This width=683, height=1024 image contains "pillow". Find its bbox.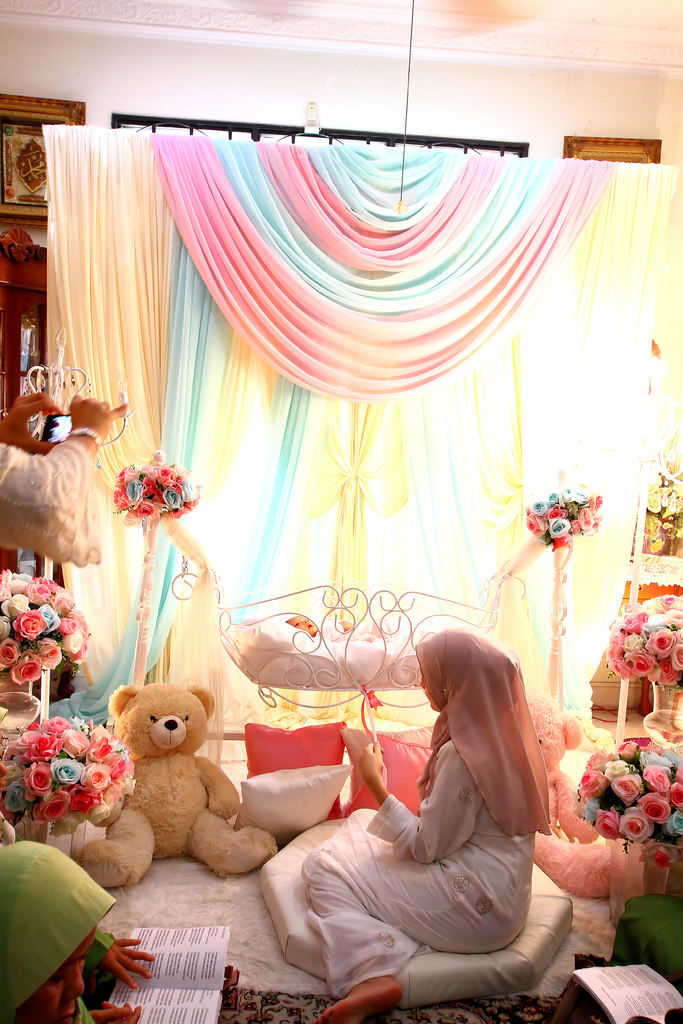
BBox(229, 713, 358, 843).
